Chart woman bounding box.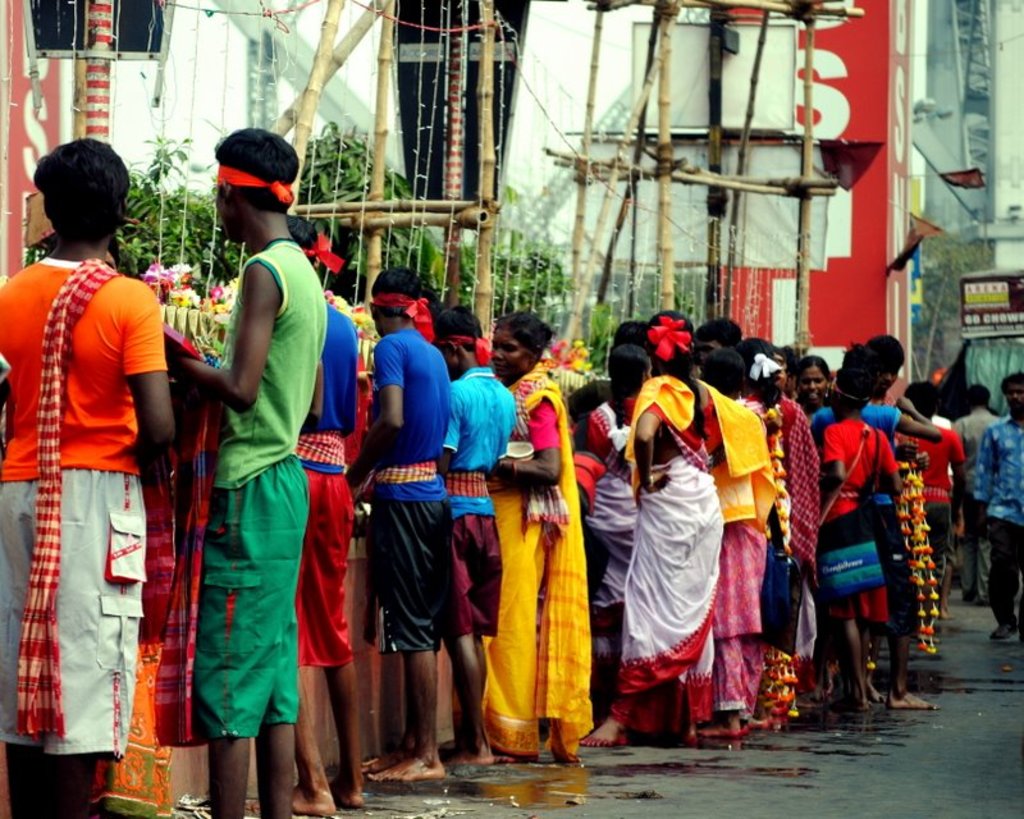
Charted: left=481, top=314, right=593, bottom=763.
